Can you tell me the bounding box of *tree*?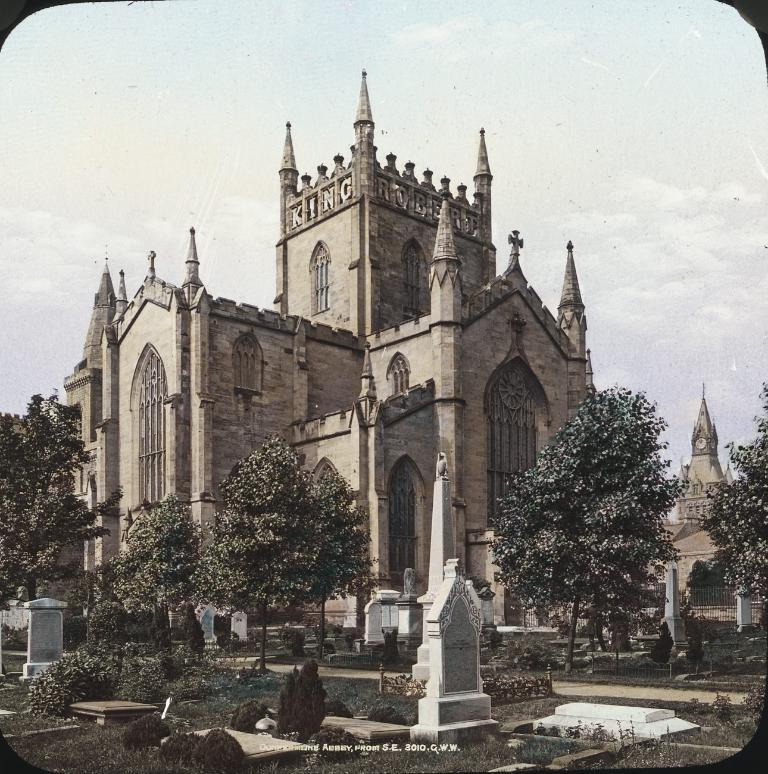
[692, 376, 767, 631].
